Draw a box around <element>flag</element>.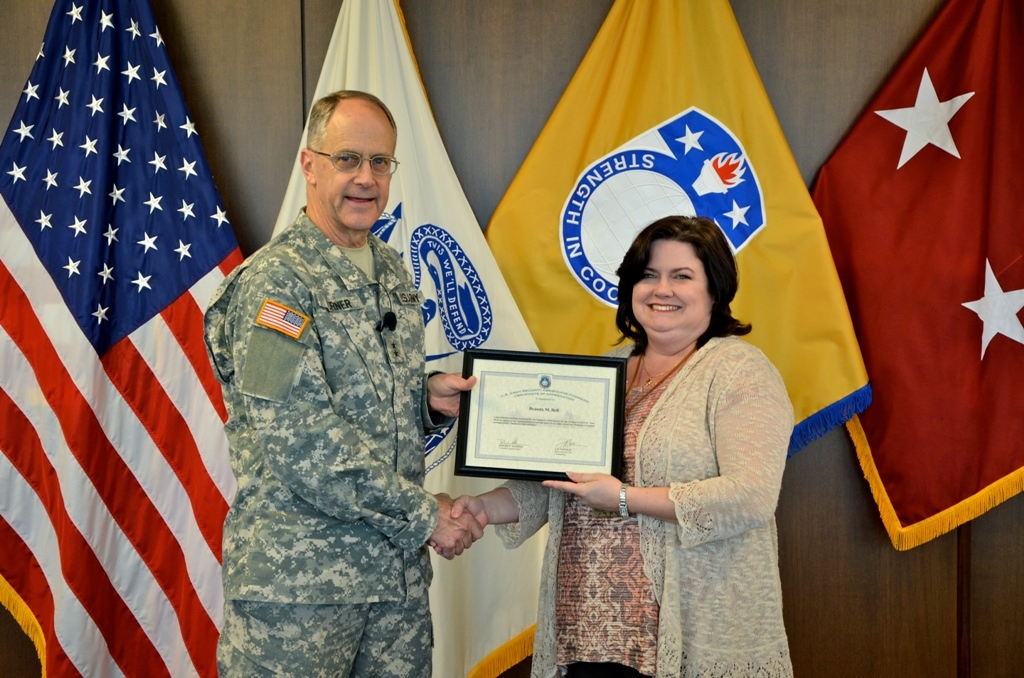
(0,0,251,677).
